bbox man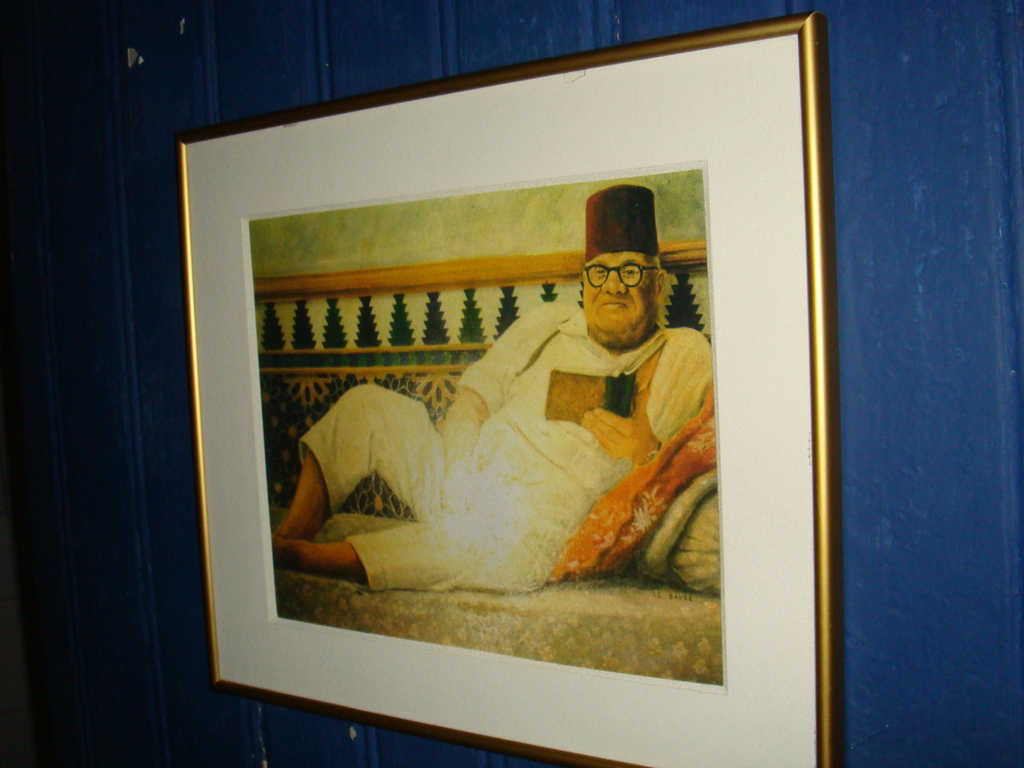
select_region(272, 185, 714, 591)
